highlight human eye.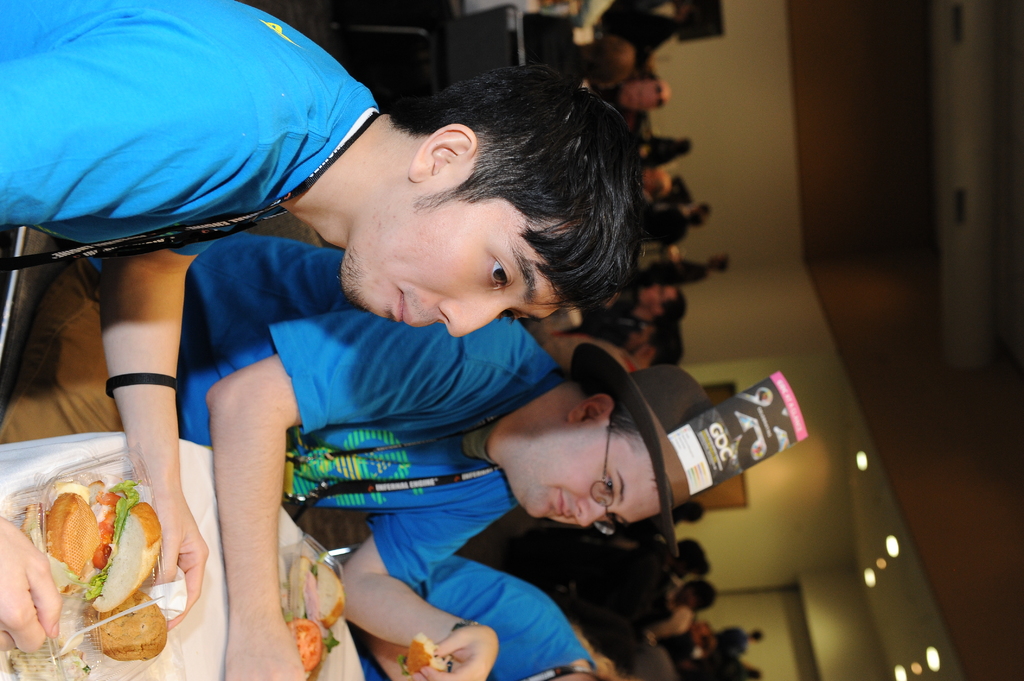
Highlighted region: [487,255,515,293].
